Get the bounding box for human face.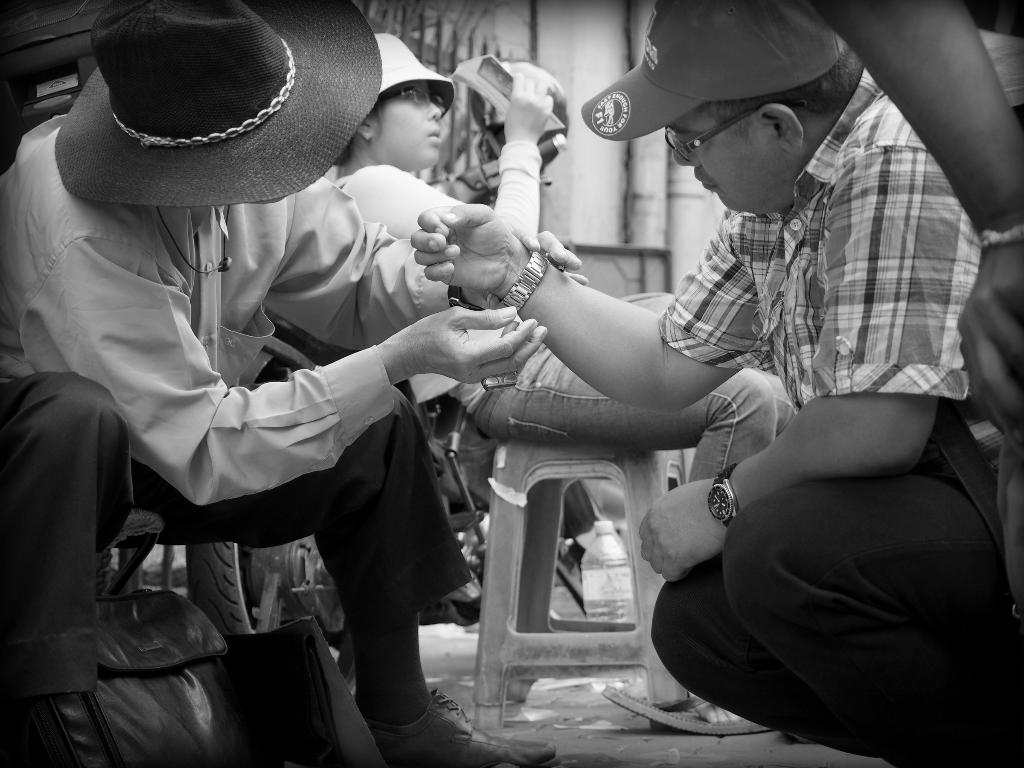
[374, 81, 441, 174].
